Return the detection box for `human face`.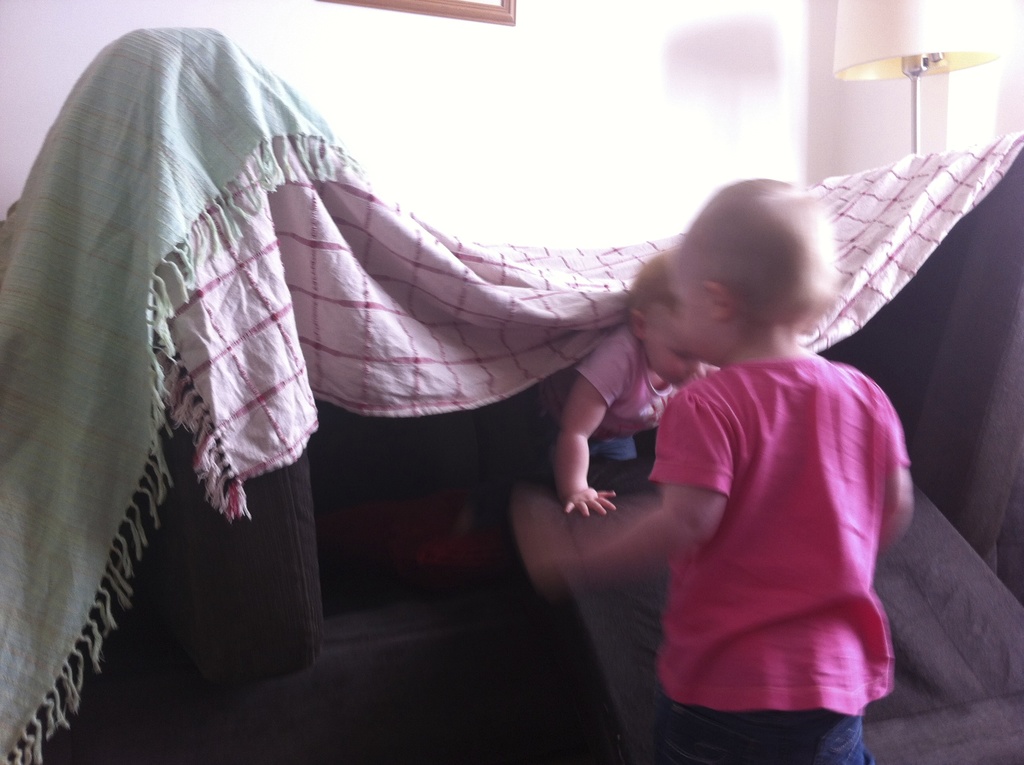
644:321:701:385.
